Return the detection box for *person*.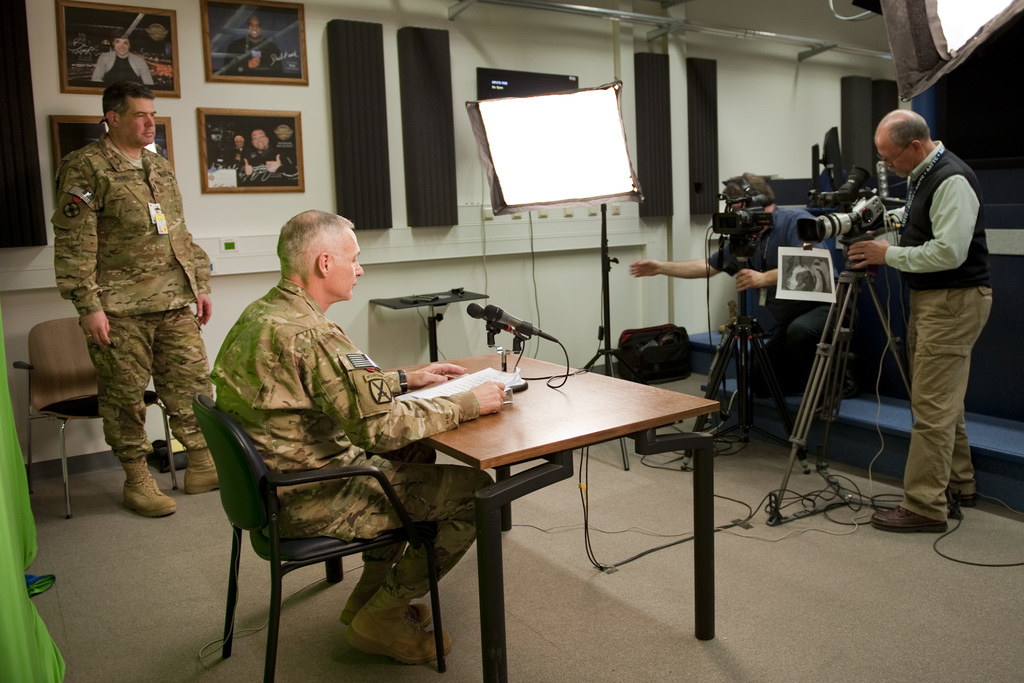
bbox=(209, 210, 503, 664).
